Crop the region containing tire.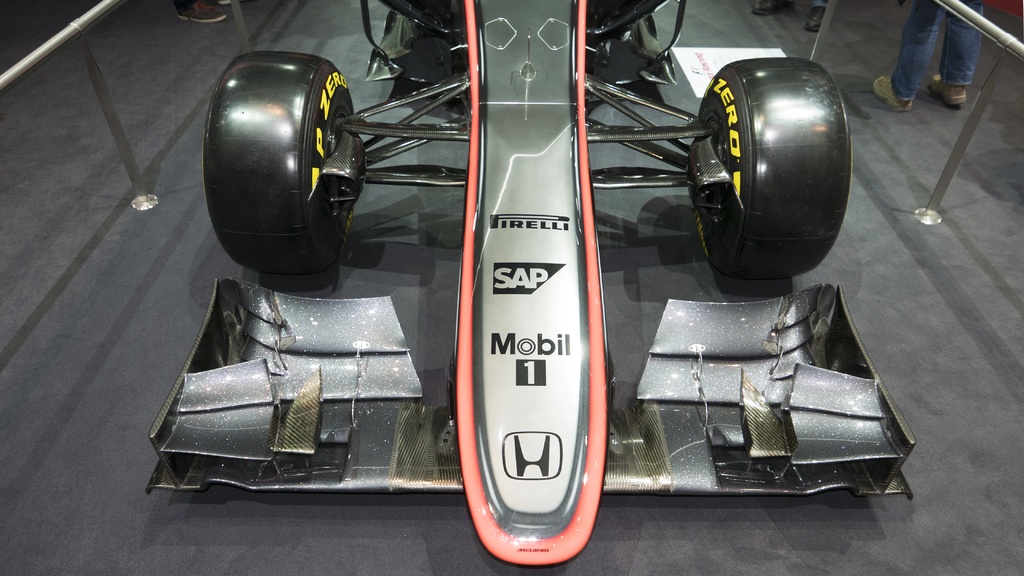
Crop region: detection(690, 46, 844, 300).
